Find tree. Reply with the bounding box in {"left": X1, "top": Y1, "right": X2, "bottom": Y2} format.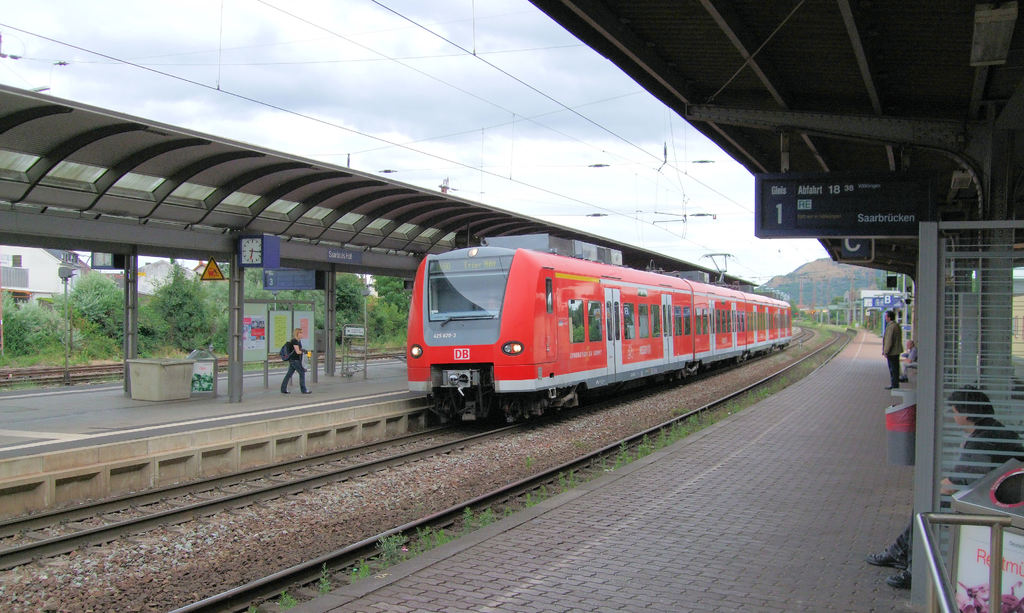
{"left": 77, "top": 260, "right": 152, "bottom": 366}.
